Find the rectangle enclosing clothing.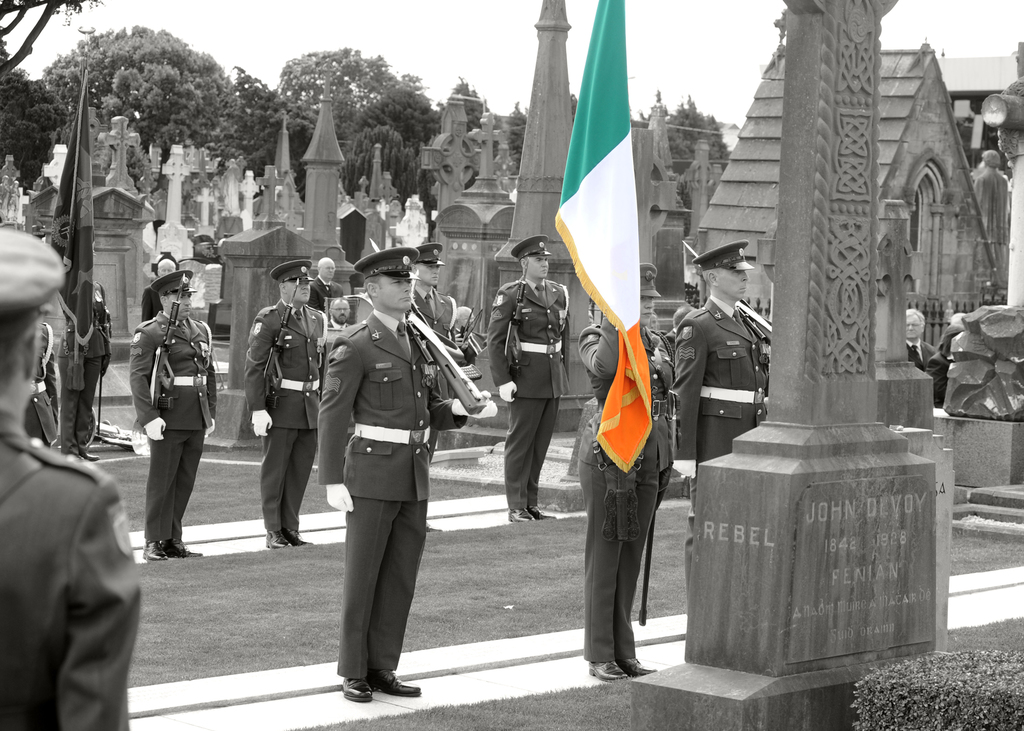
bbox=[127, 311, 219, 541].
